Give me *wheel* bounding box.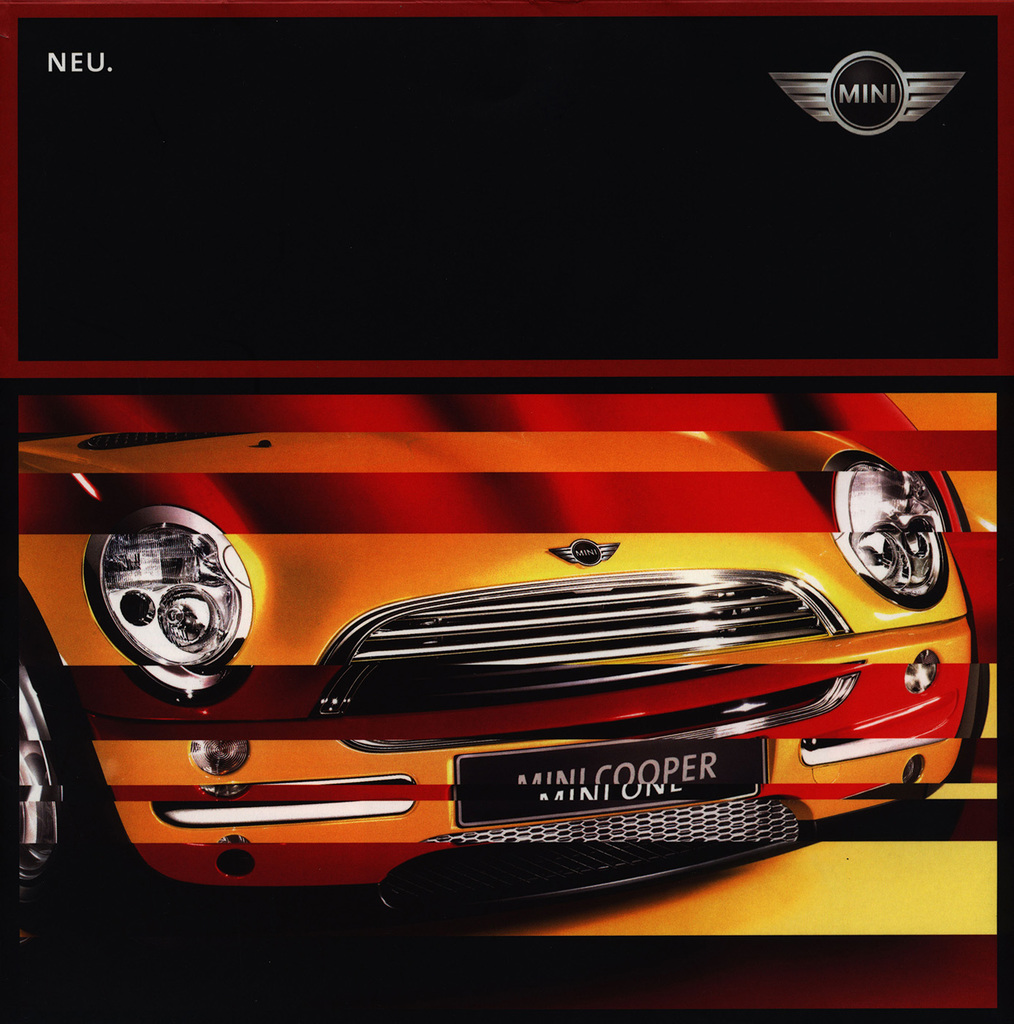
18 641 100 939.
